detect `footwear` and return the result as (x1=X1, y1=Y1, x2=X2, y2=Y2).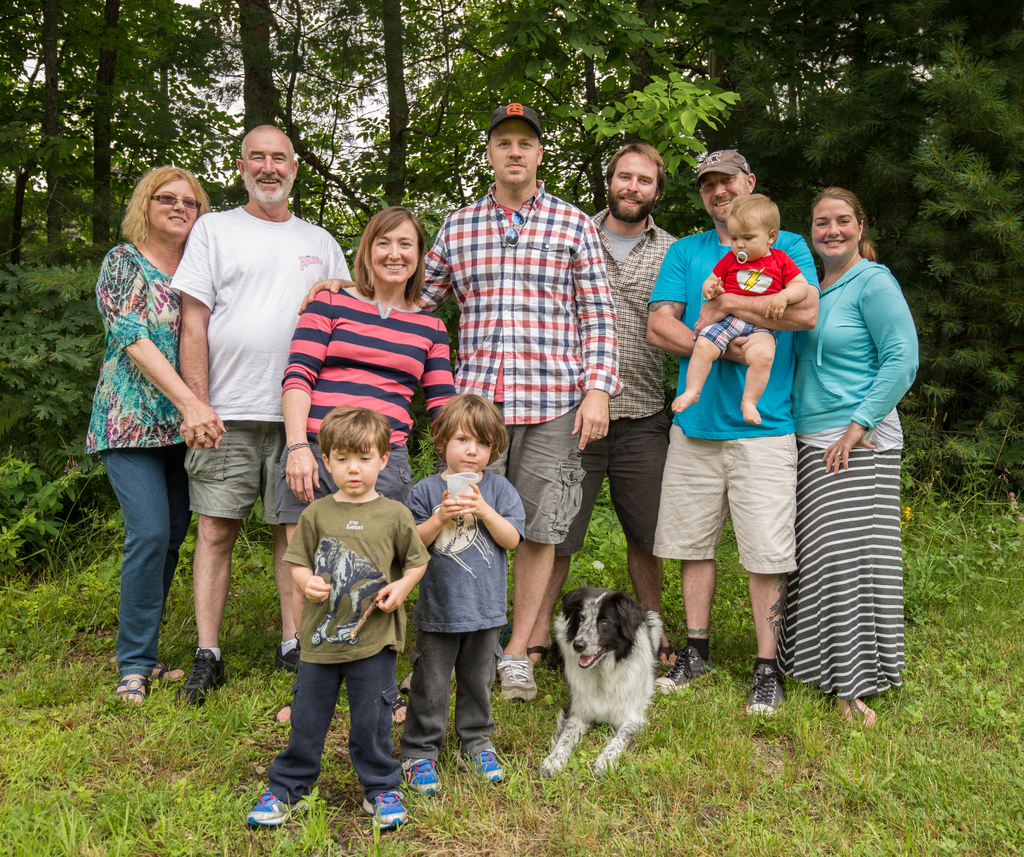
(x1=111, y1=671, x2=151, y2=710).
